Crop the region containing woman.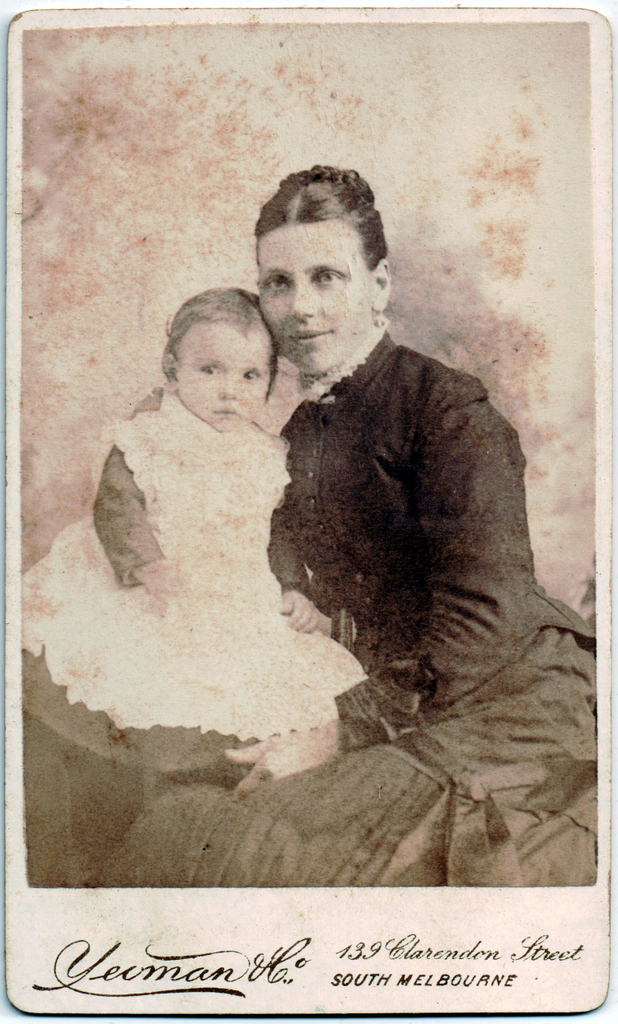
Crop region: left=94, top=162, right=596, bottom=884.
